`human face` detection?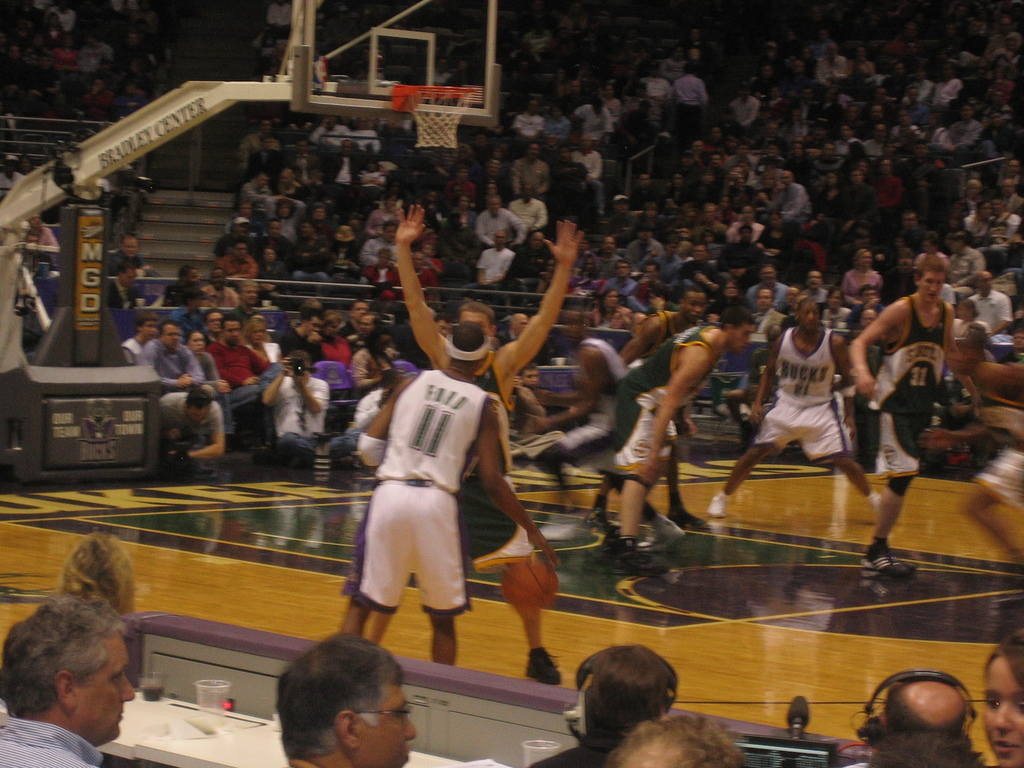
region(321, 314, 340, 340)
